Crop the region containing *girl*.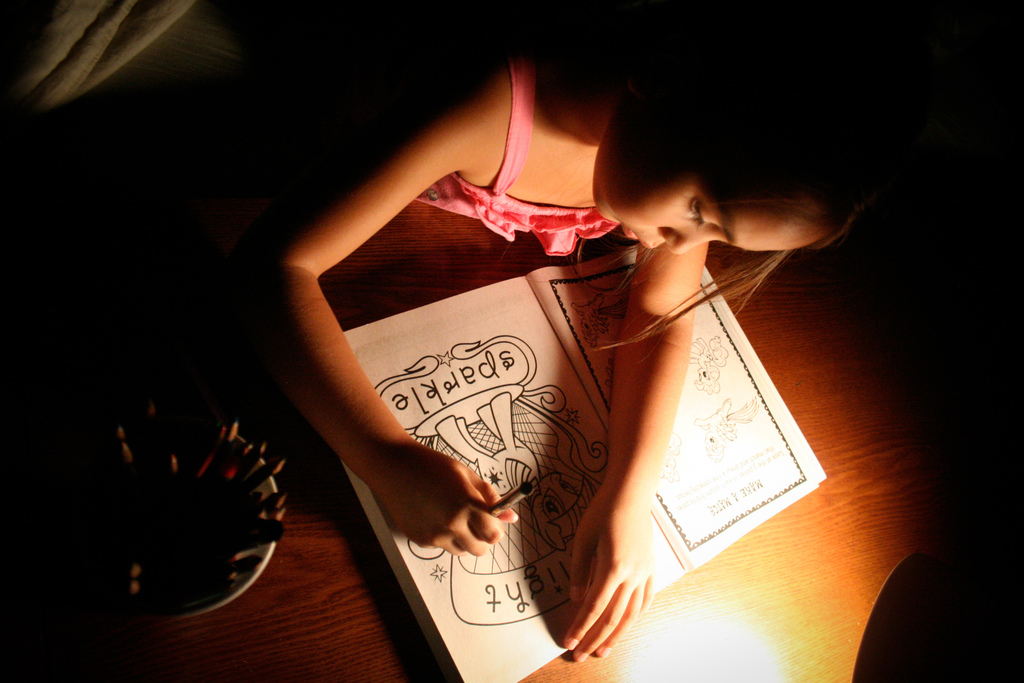
Crop region: left=227, top=0, right=884, bottom=662.
